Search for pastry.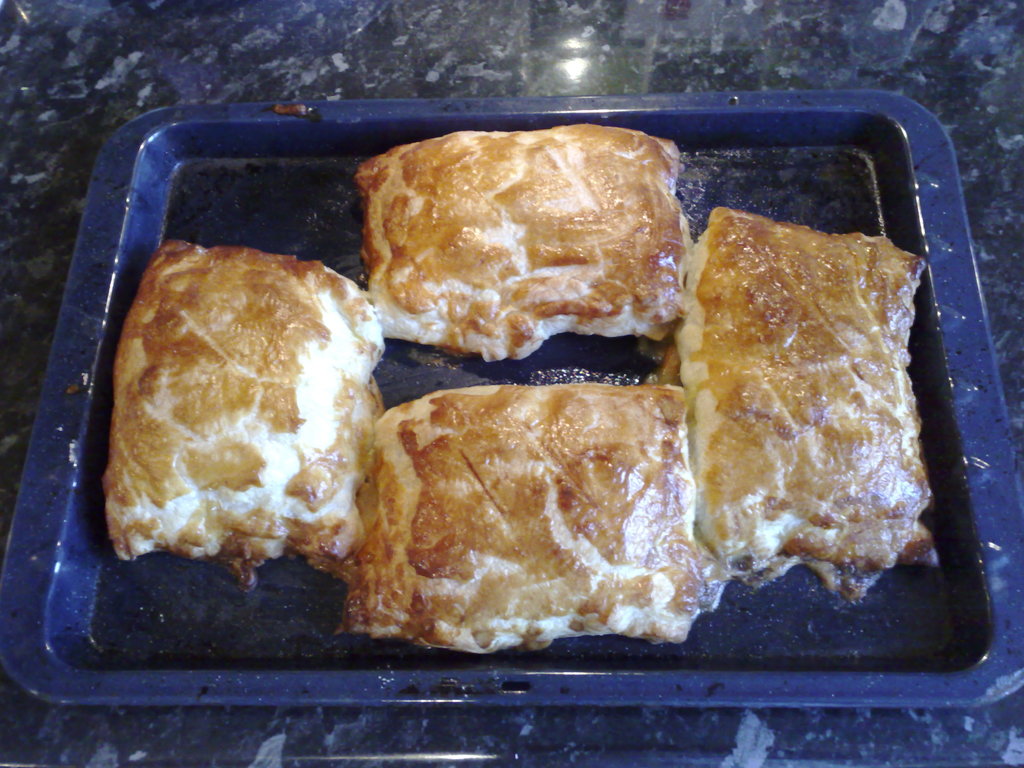
Found at Rect(661, 206, 938, 584).
